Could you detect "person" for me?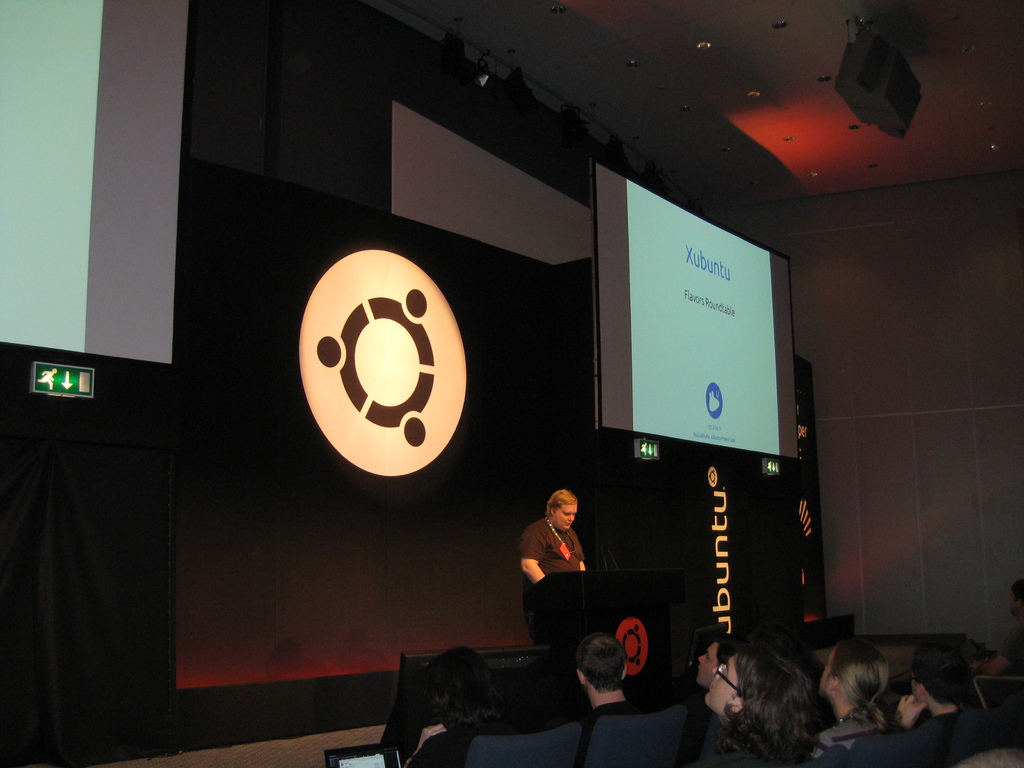
Detection result: <box>977,577,1023,679</box>.
